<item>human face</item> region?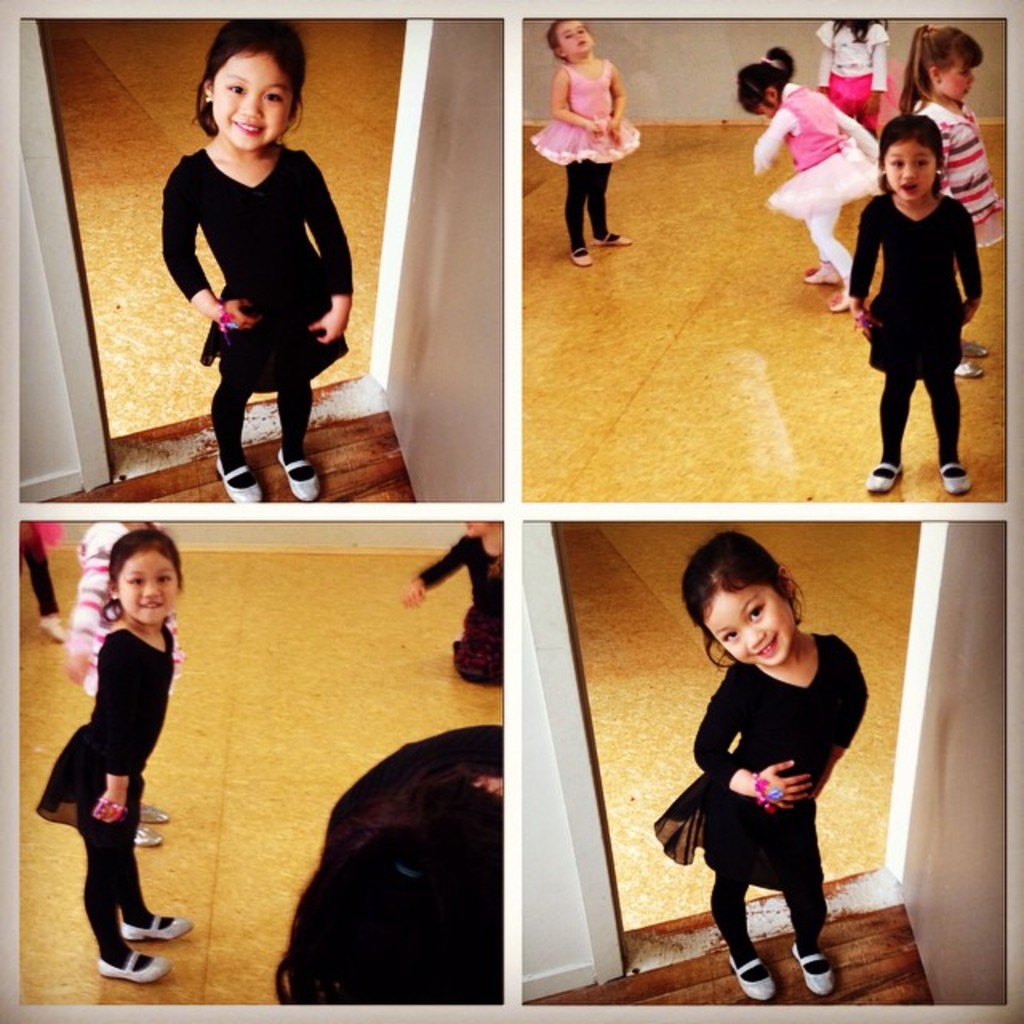
l=115, t=550, r=179, b=624
